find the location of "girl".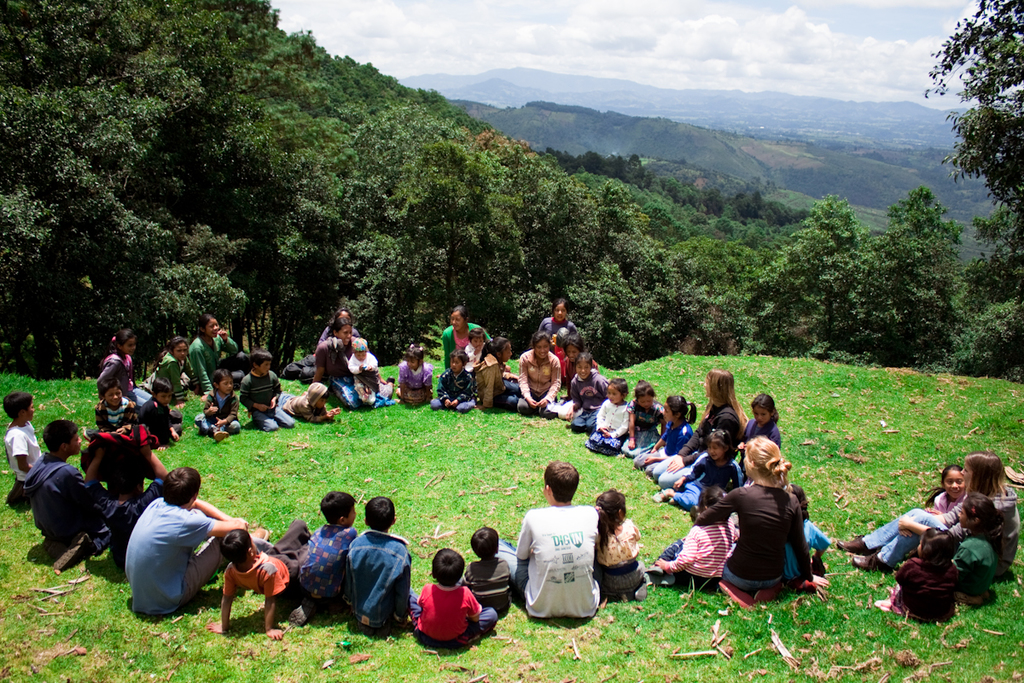
Location: rect(195, 370, 239, 442).
